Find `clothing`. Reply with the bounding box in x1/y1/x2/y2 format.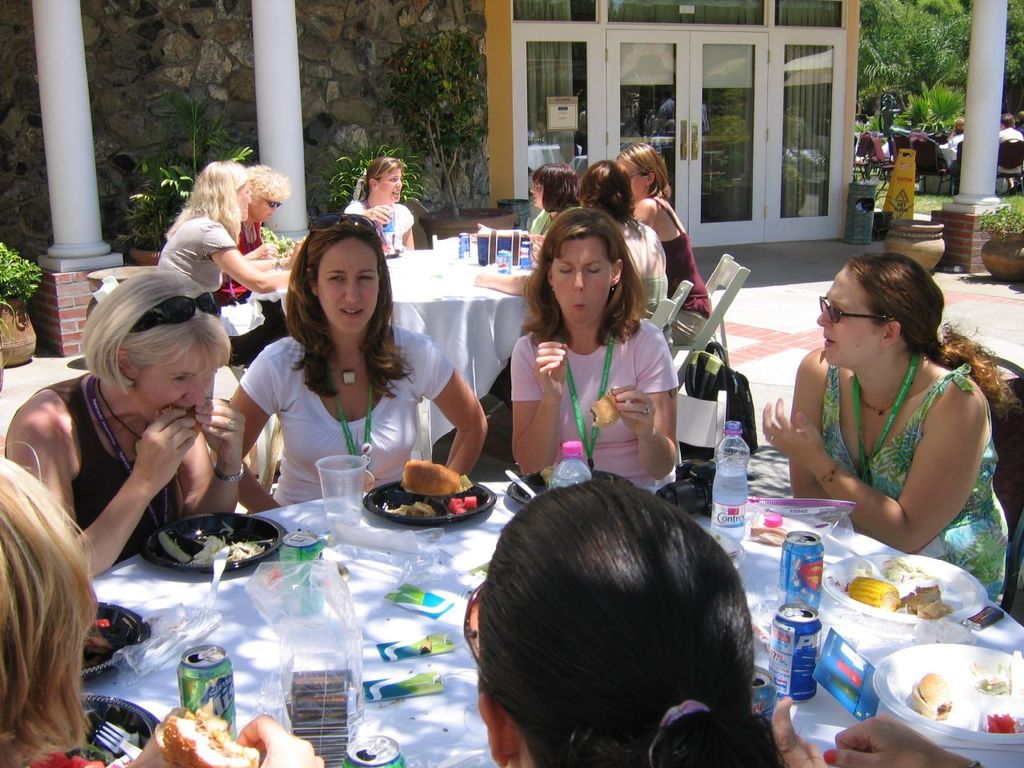
945/133/967/187.
